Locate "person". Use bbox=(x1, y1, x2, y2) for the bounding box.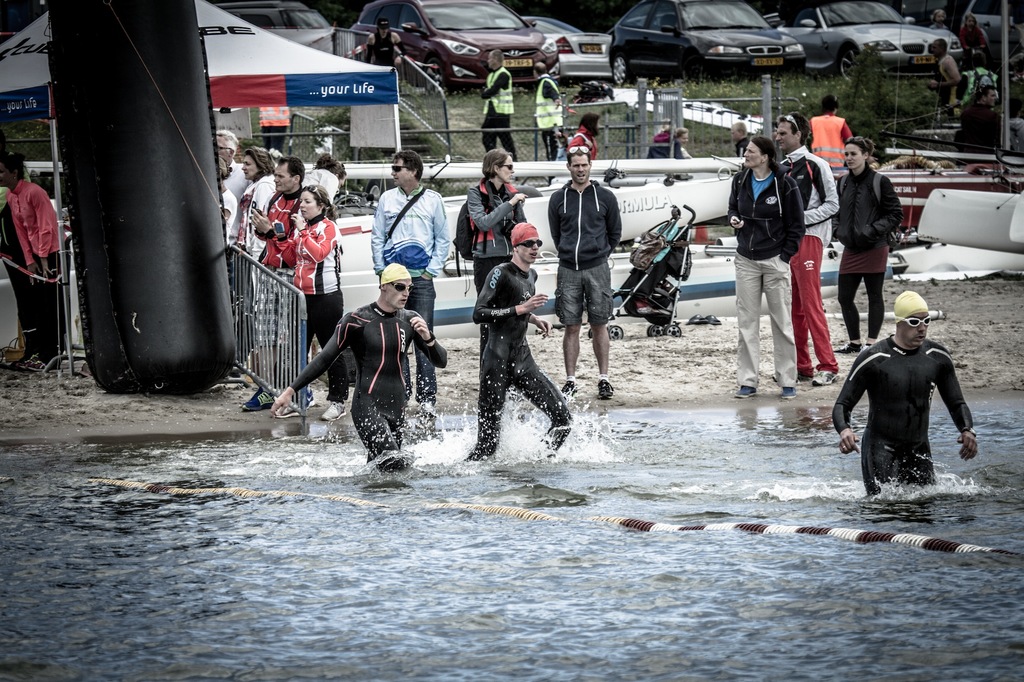
bbox=(205, 156, 246, 266).
